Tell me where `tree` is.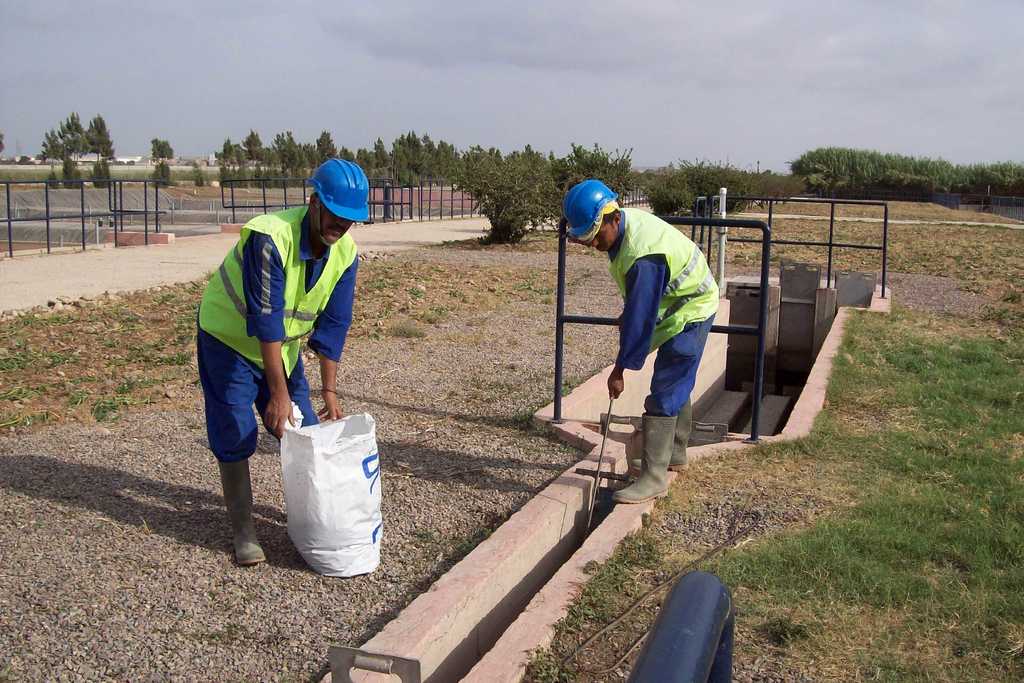
`tree` is at box=[93, 156, 116, 186].
